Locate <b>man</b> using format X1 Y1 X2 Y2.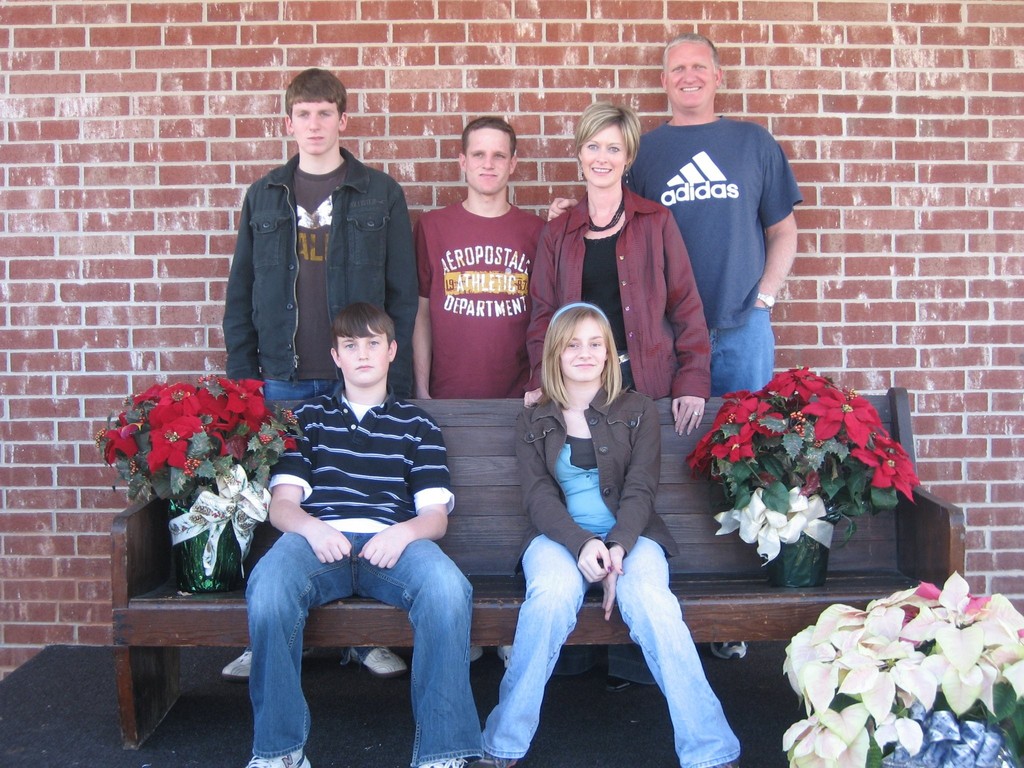
201 62 423 689.
